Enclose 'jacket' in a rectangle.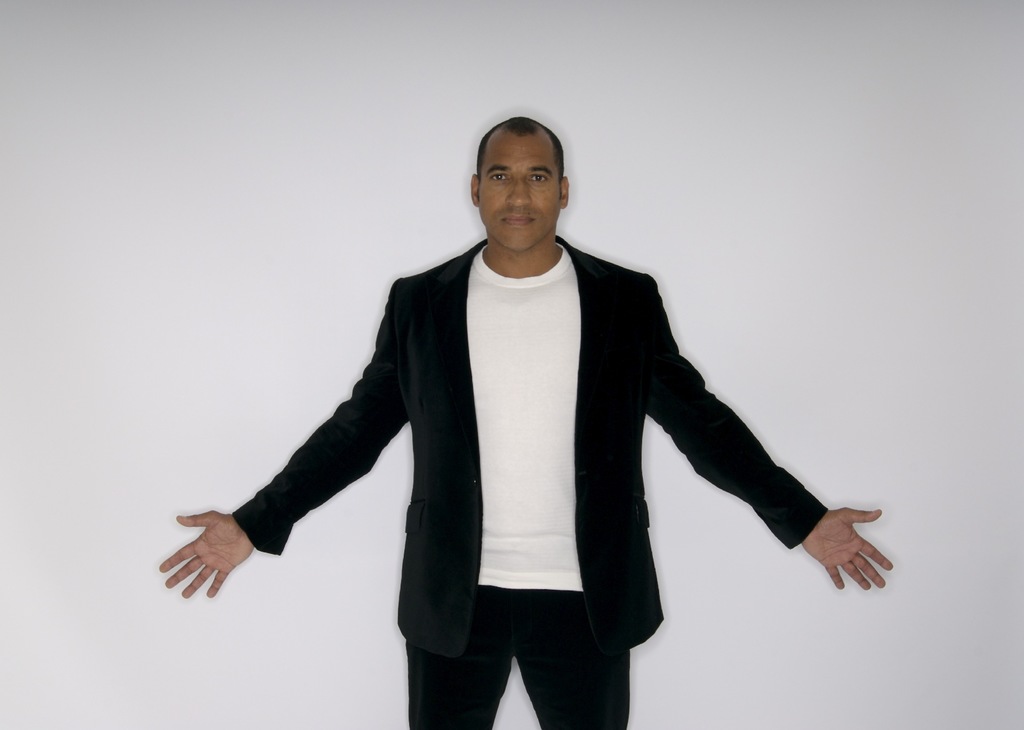
region(233, 234, 831, 659).
